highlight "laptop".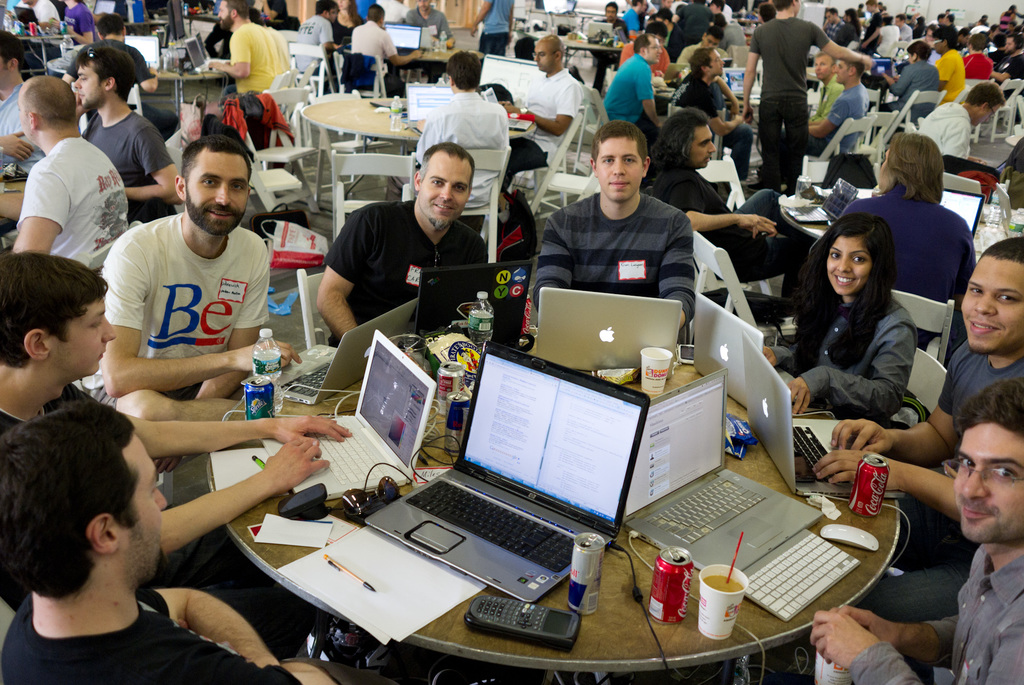
Highlighted region: select_region(693, 294, 763, 410).
